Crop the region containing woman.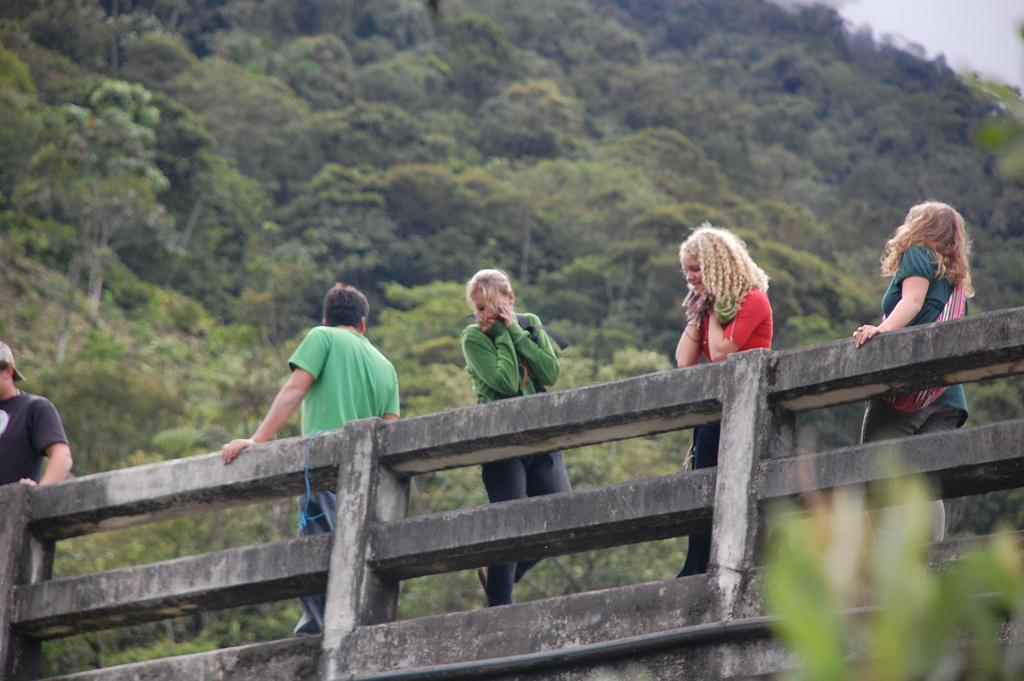
Crop region: detection(662, 215, 777, 576).
